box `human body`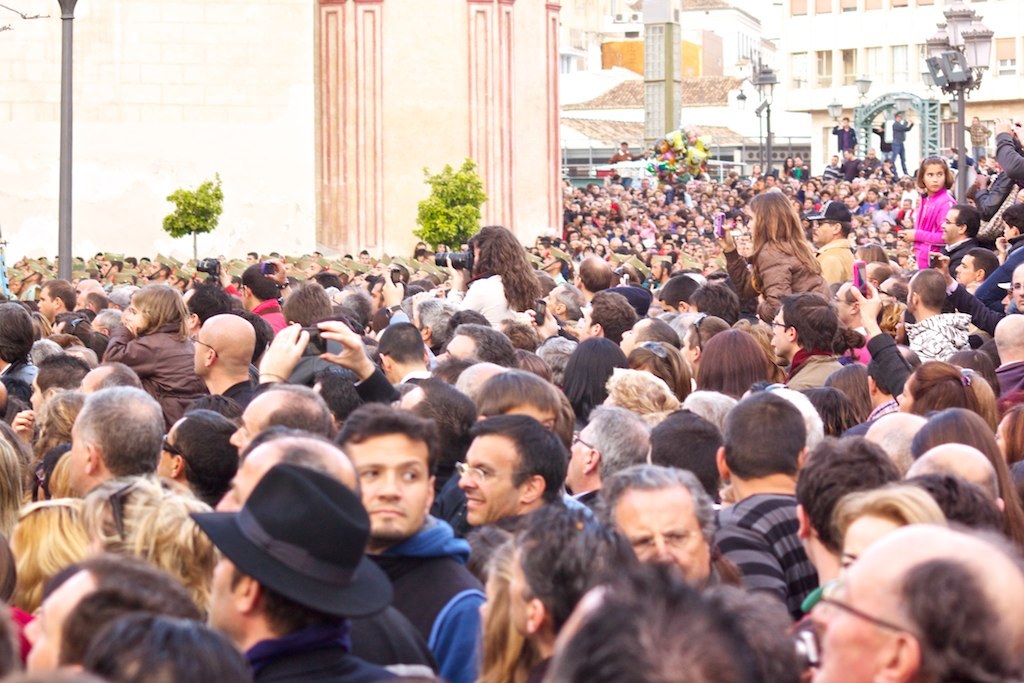
27,554,191,682
